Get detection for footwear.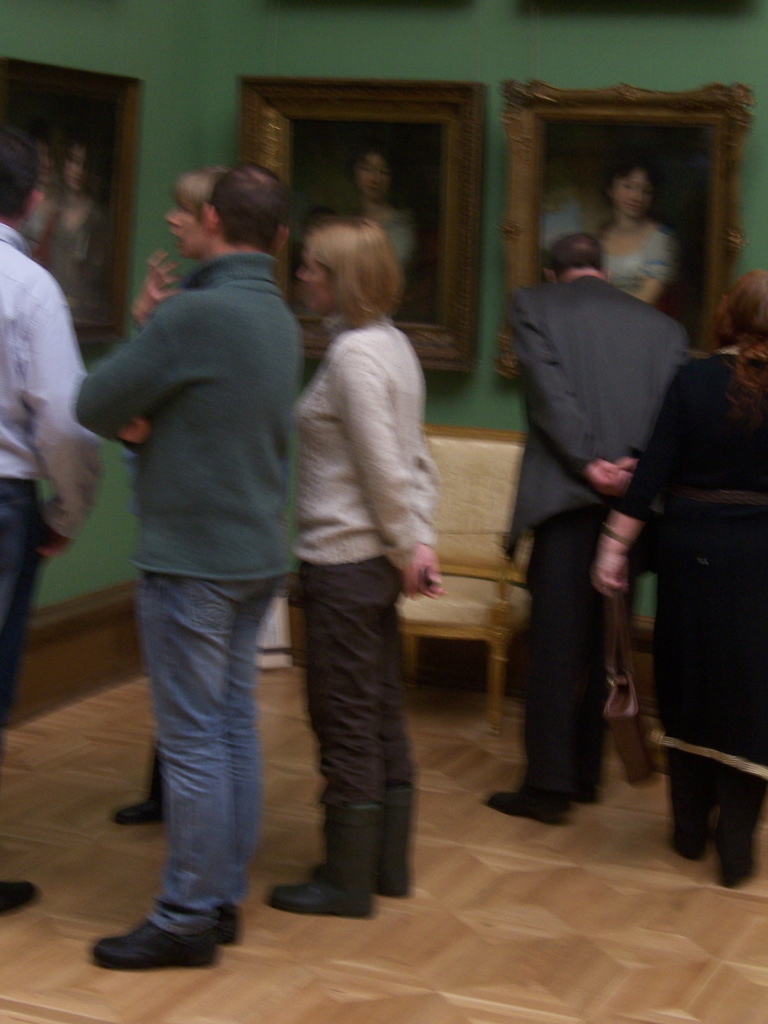
Detection: bbox=(716, 837, 760, 890).
